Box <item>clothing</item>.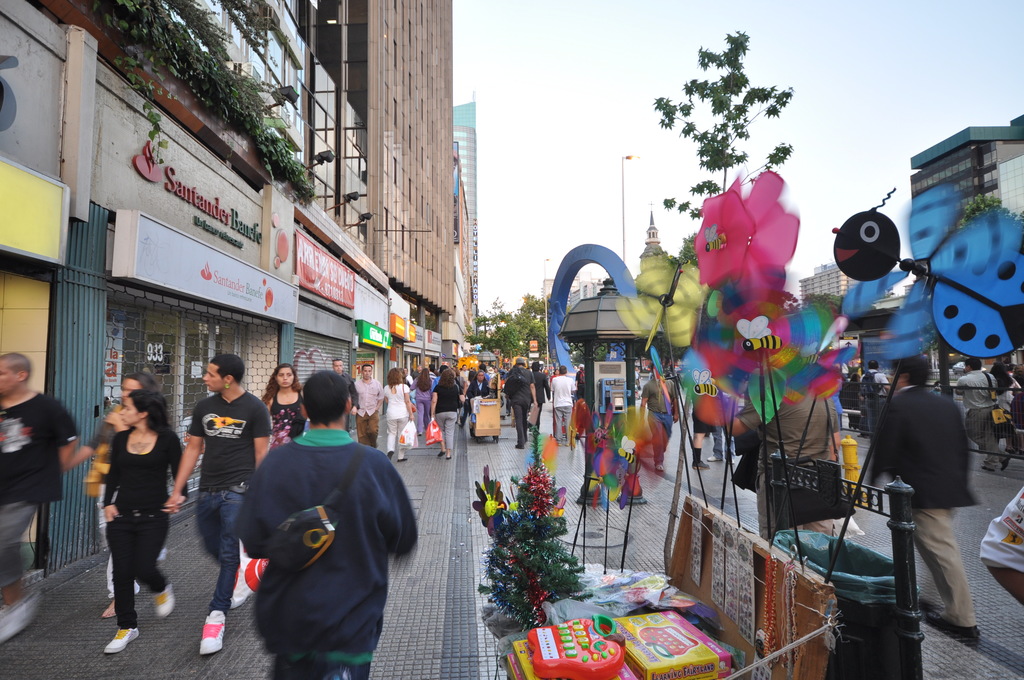
[x1=342, y1=373, x2=360, y2=432].
